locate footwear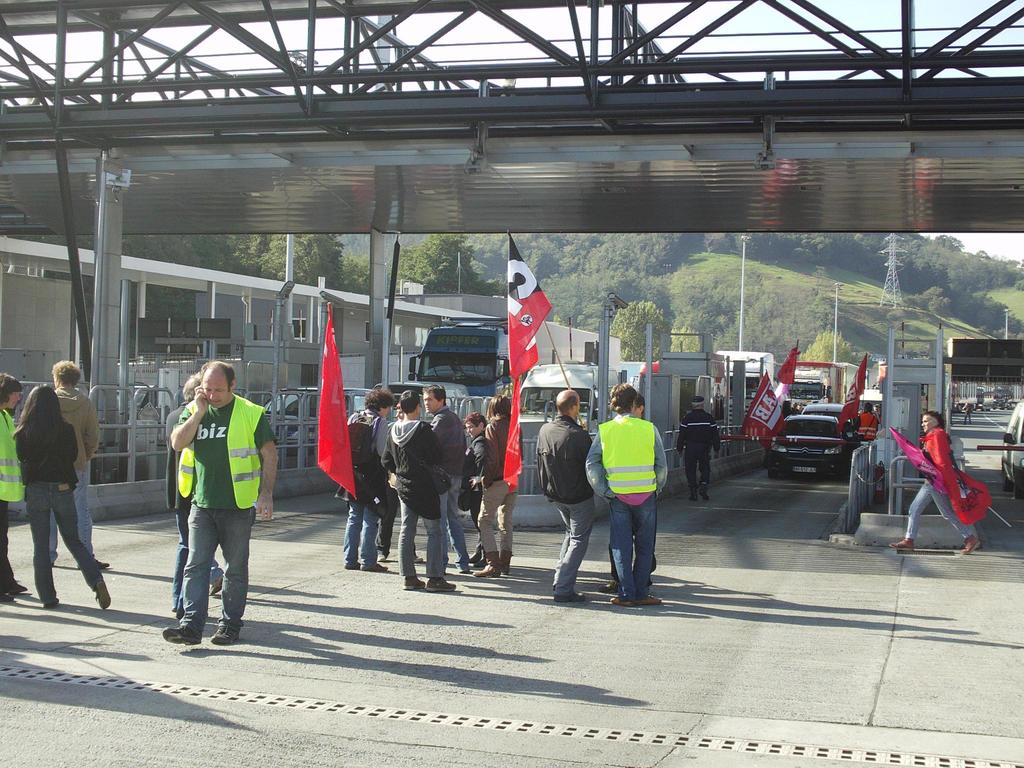
(left=472, top=565, right=502, bottom=579)
